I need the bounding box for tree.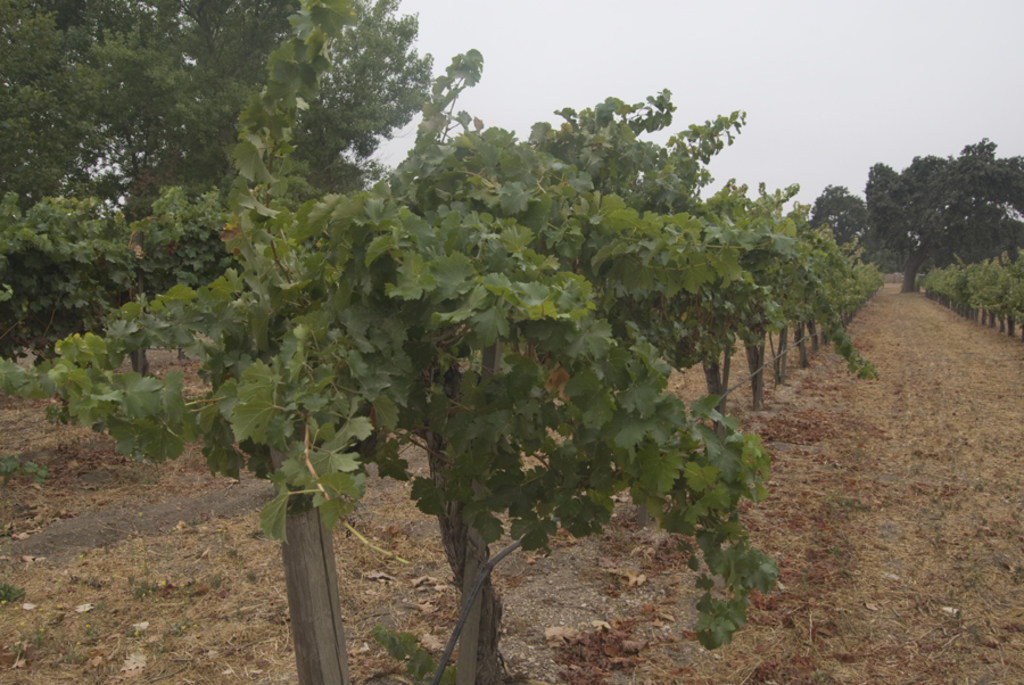
Here it is: (0, 0, 446, 371).
